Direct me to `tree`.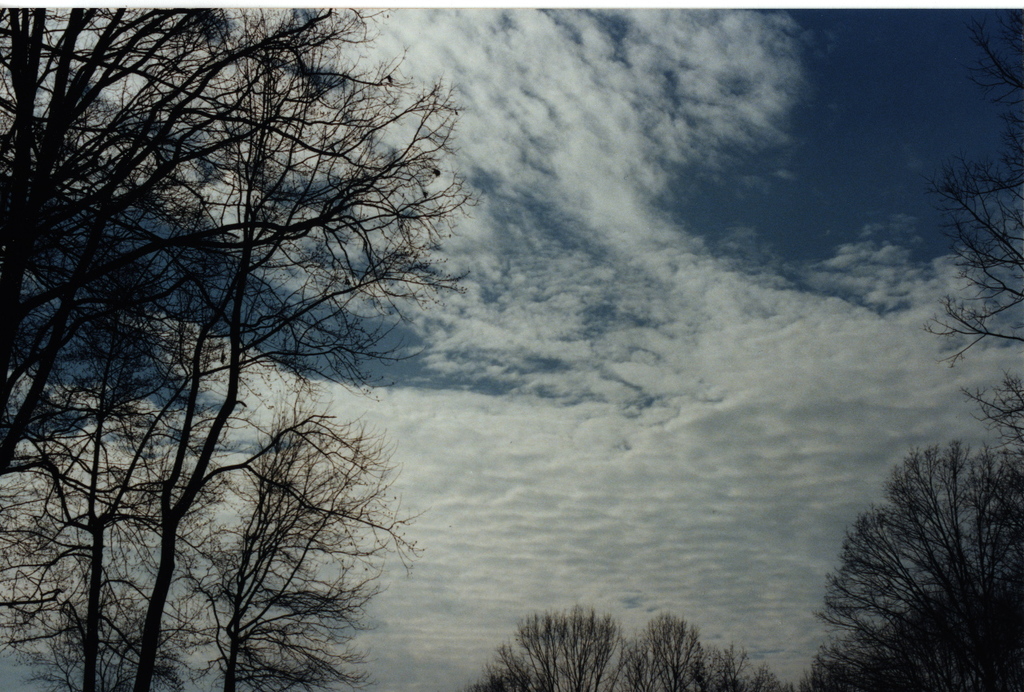
Direction: 475, 609, 798, 691.
